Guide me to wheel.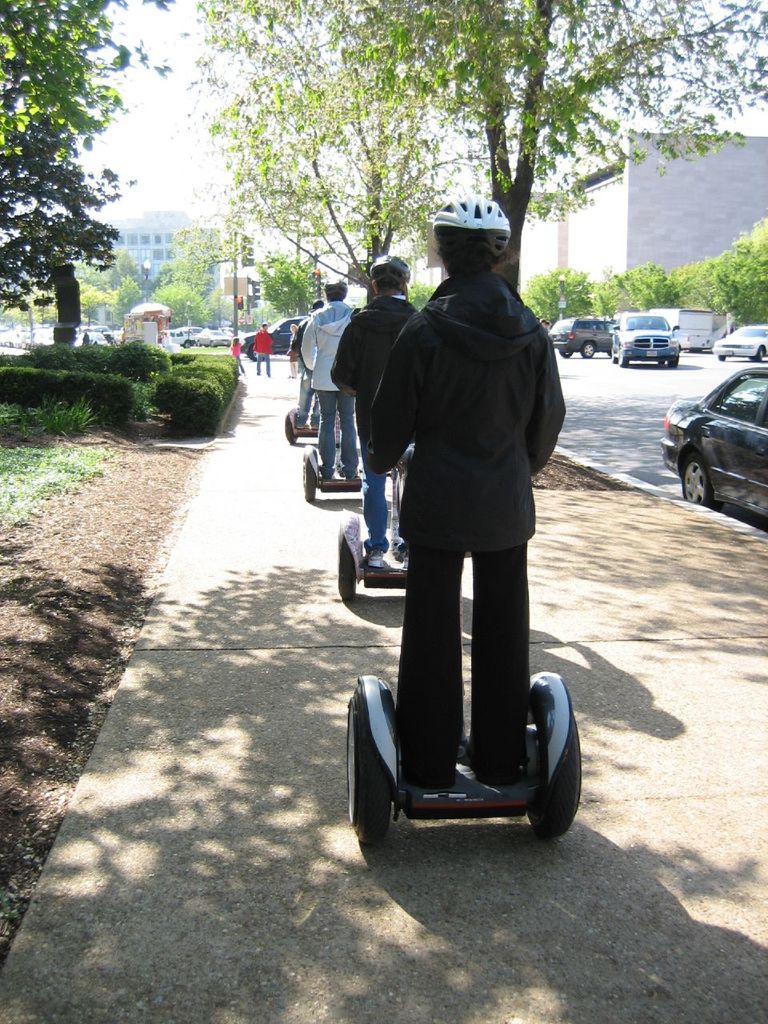
Guidance: {"x1": 529, "y1": 686, "x2": 581, "y2": 835}.
